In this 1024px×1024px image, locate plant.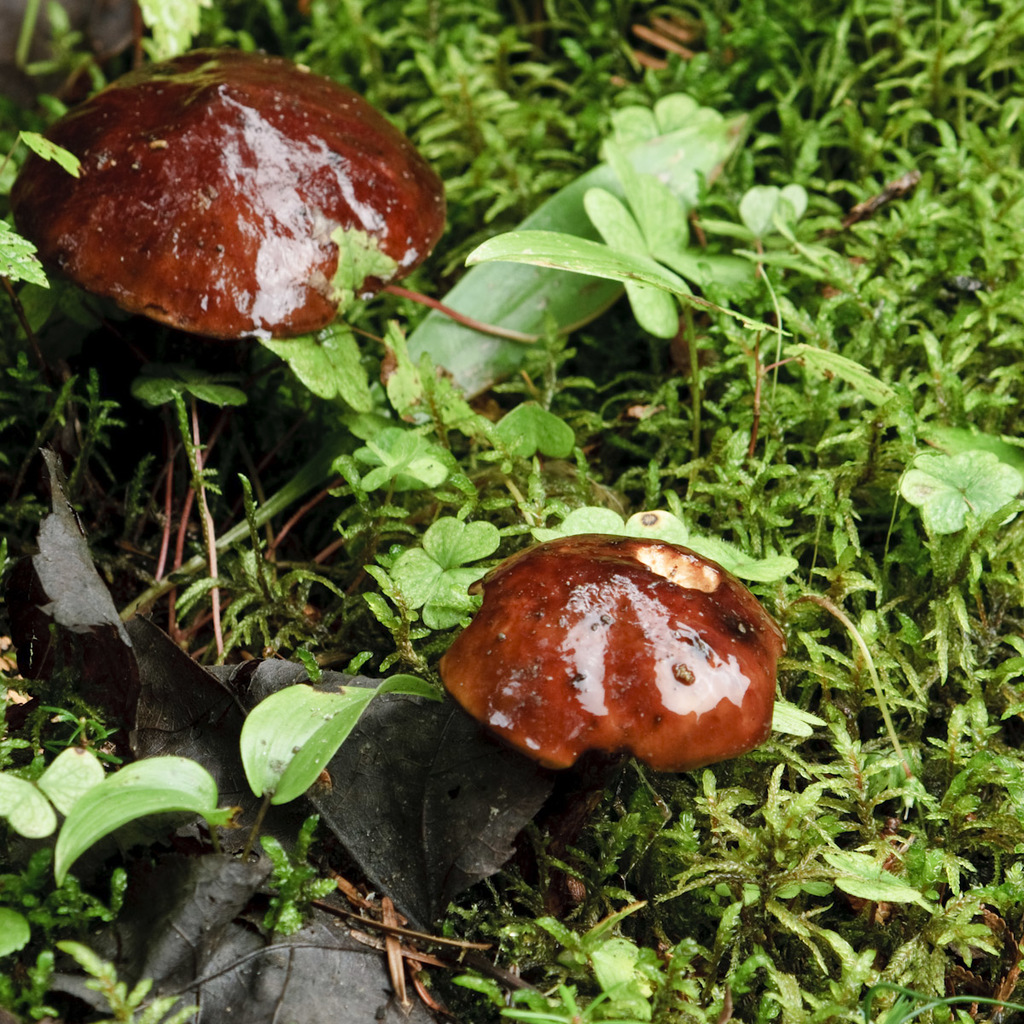
Bounding box: [0, 0, 1023, 1023].
